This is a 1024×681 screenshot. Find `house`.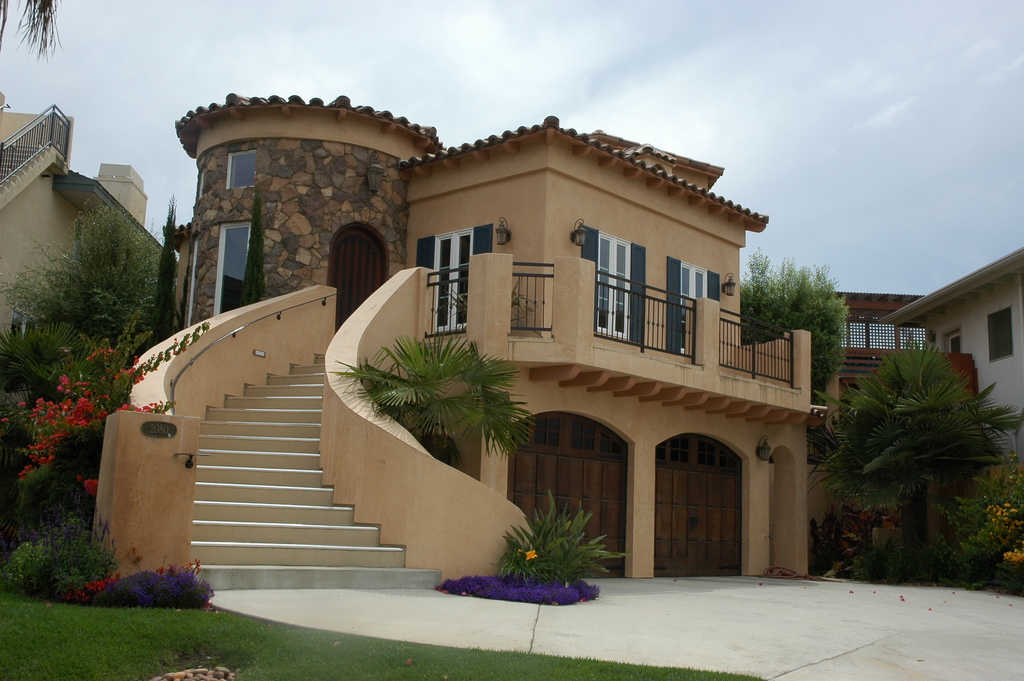
Bounding box: bbox(0, 78, 156, 343).
